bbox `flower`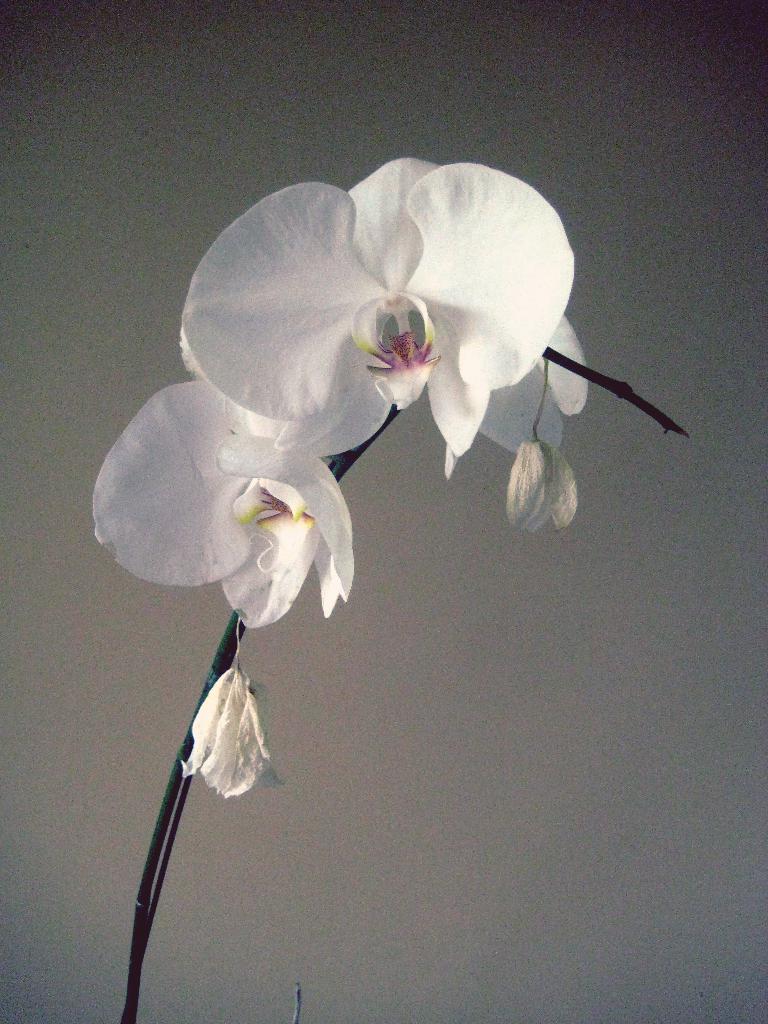
(left=513, top=442, right=576, bottom=532)
